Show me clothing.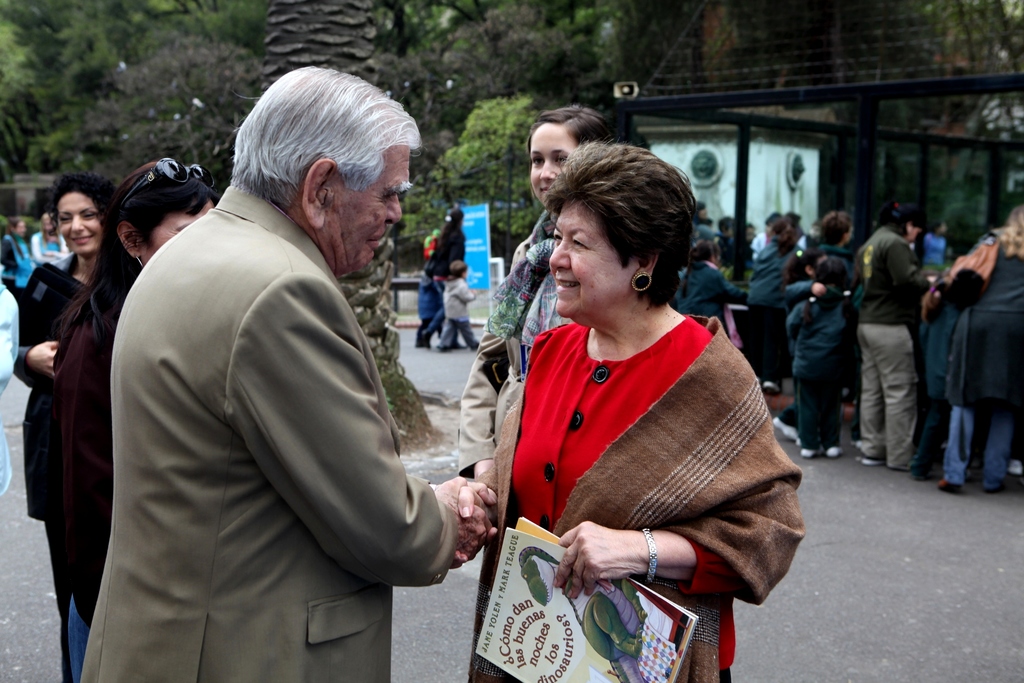
clothing is here: l=29, t=225, r=79, b=268.
